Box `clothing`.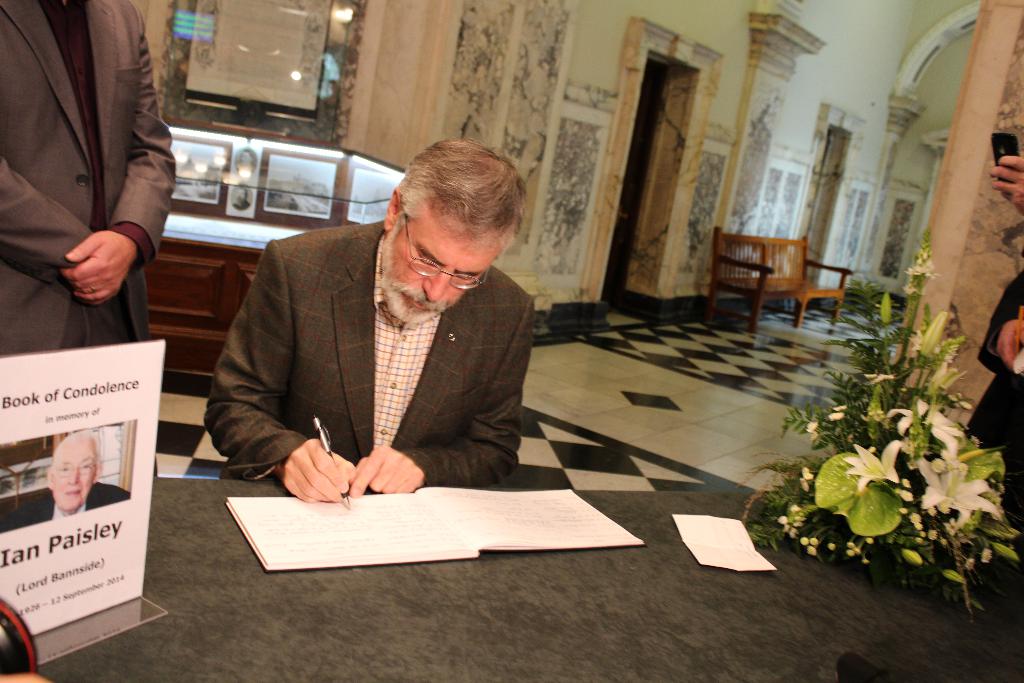
pyautogui.locateOnScreen(965, 273, 1023, 534).
